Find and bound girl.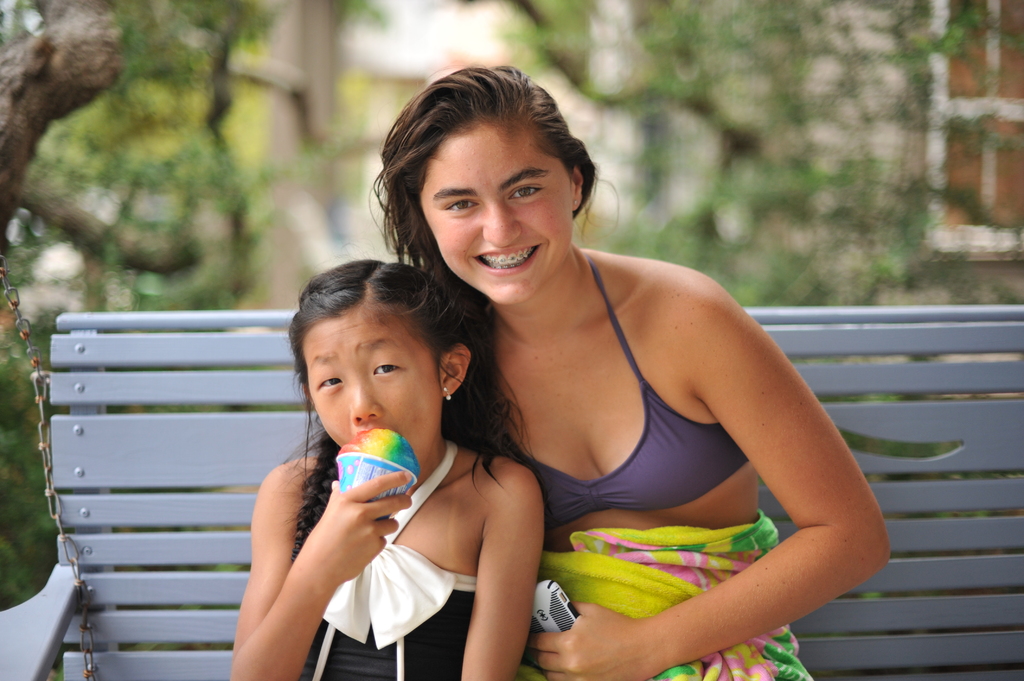
Bound: x1=232 y1=257 x2=545 y2=680.
